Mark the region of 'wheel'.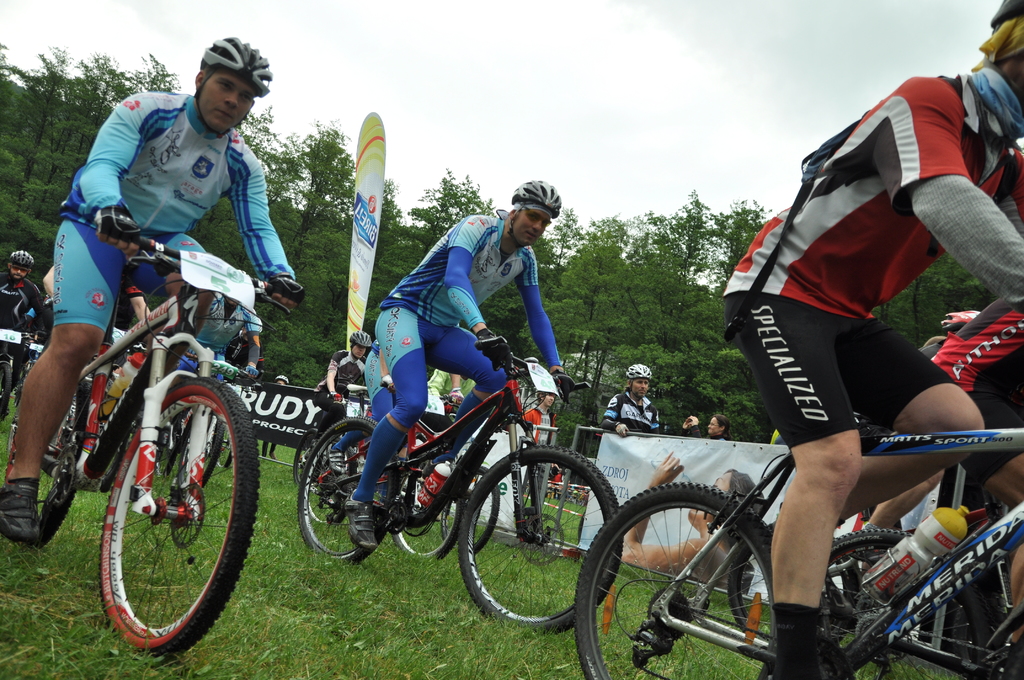
Region: 829/528/993/679.
